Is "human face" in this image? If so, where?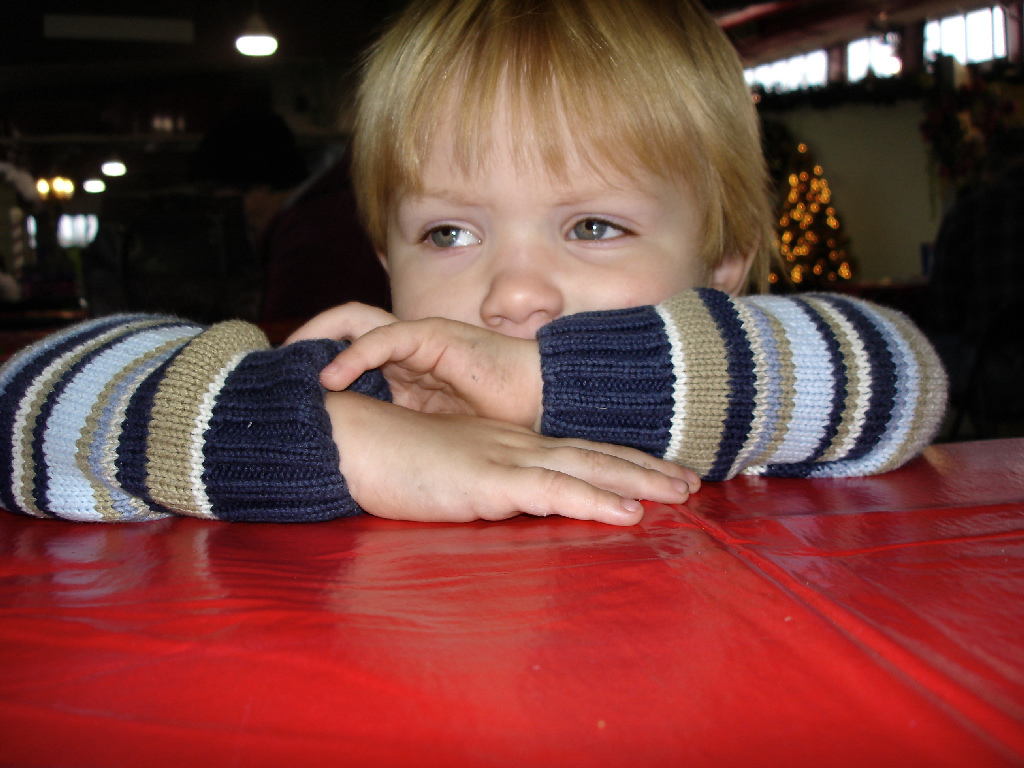
Yes, at (386,66,715,336).
